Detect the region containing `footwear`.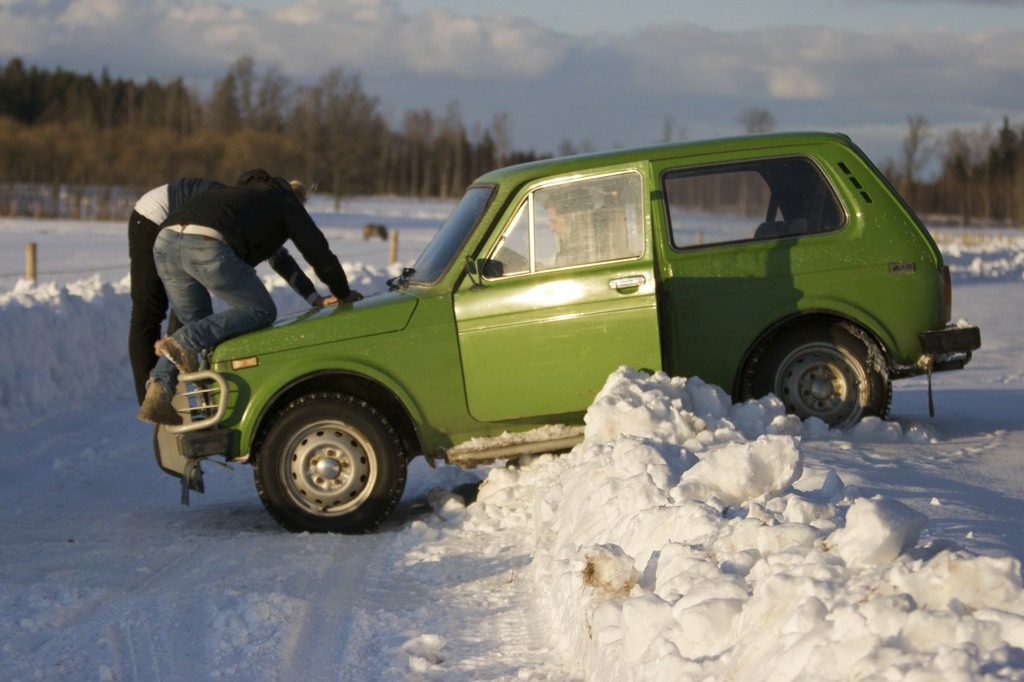
(x1=135, y1=376, x2=183, y2=428).
